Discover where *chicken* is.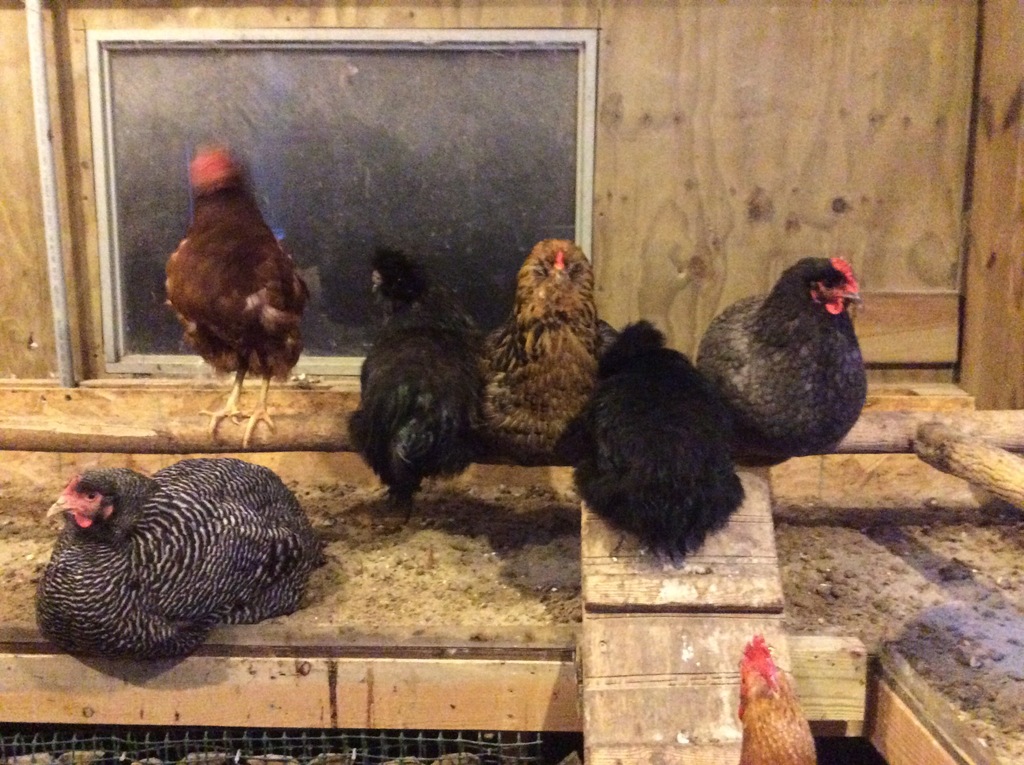
Discovered at x1=547, y1=316, x2=747, y2=578.
